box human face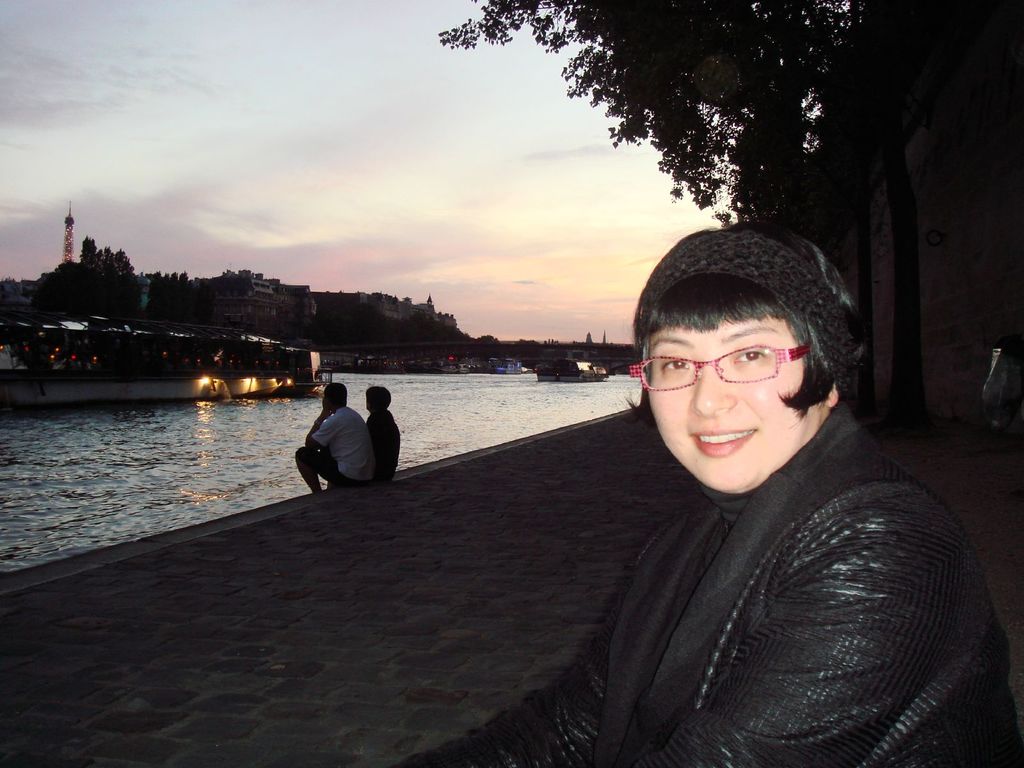
646,317,819,490
